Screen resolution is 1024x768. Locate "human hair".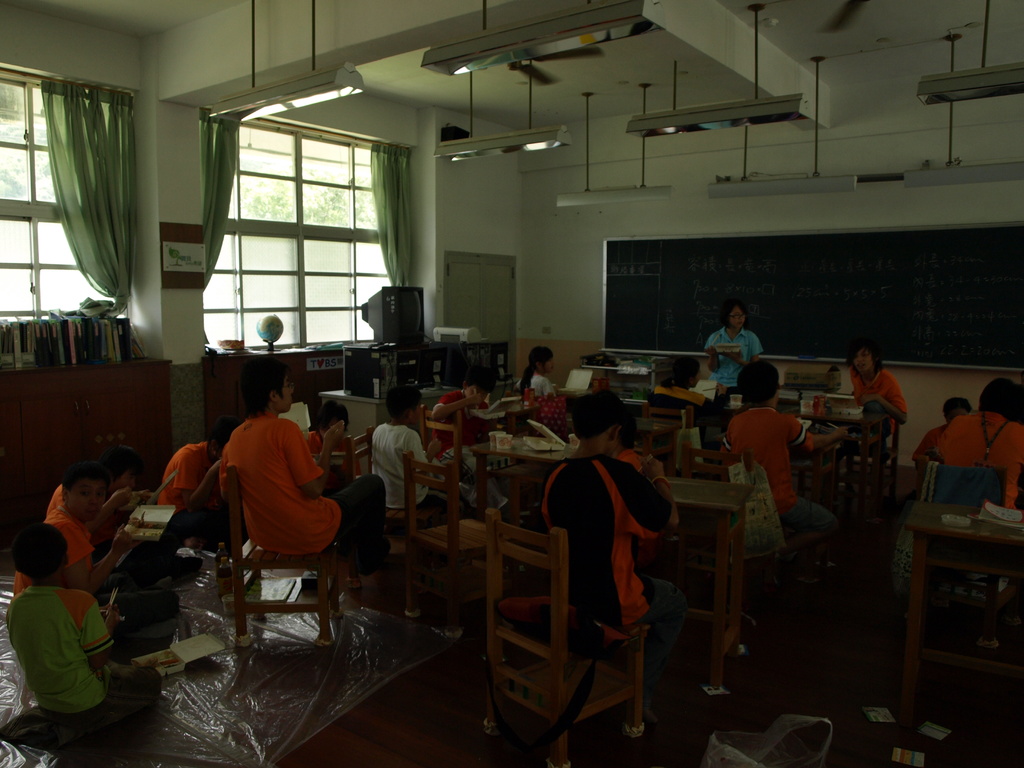
[x1=520, y1=345, x2=556, y2=393].
